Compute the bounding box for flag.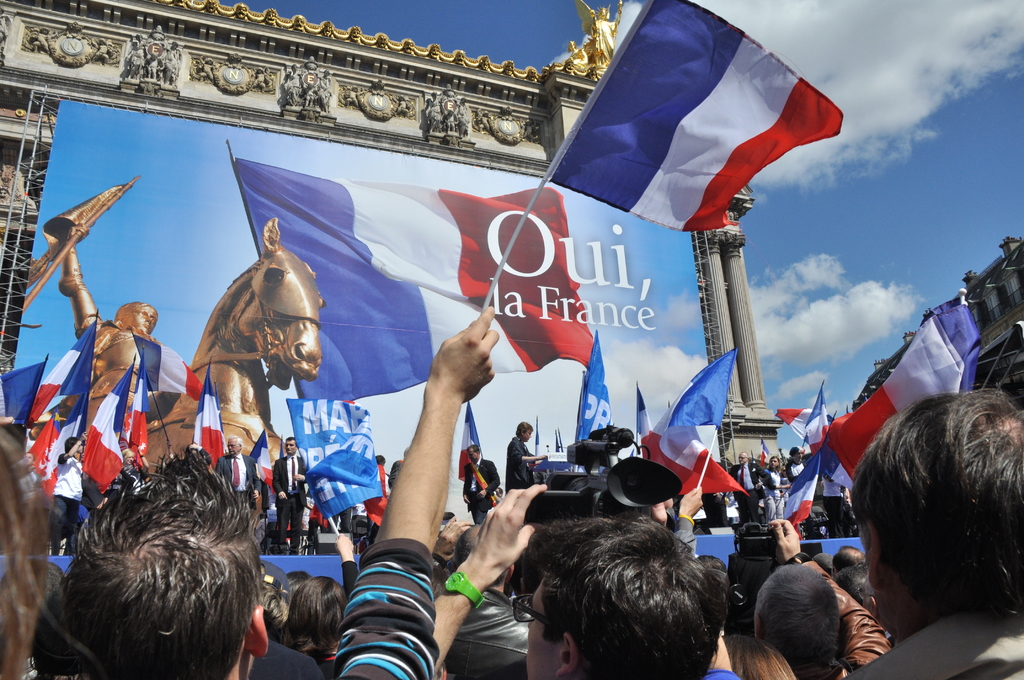
[x1=81, y1=359, x2=138, y2=491].
